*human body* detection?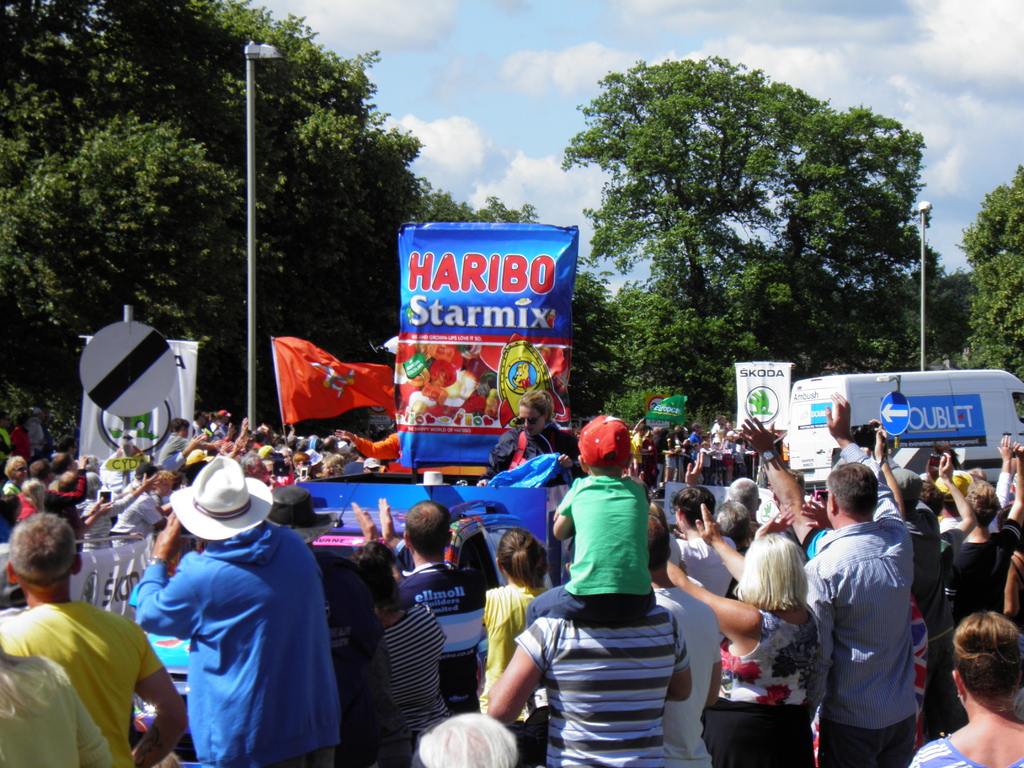
(x1=485, y1=600, x2=691, y2=767)
